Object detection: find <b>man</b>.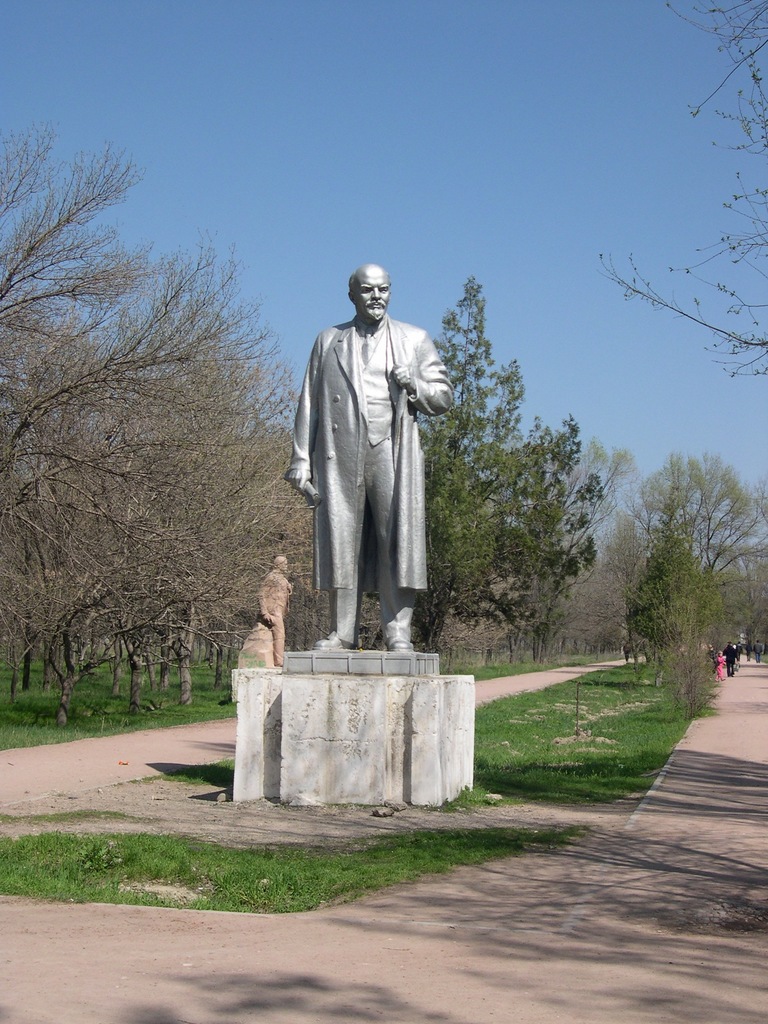
[742,642,753,663].
